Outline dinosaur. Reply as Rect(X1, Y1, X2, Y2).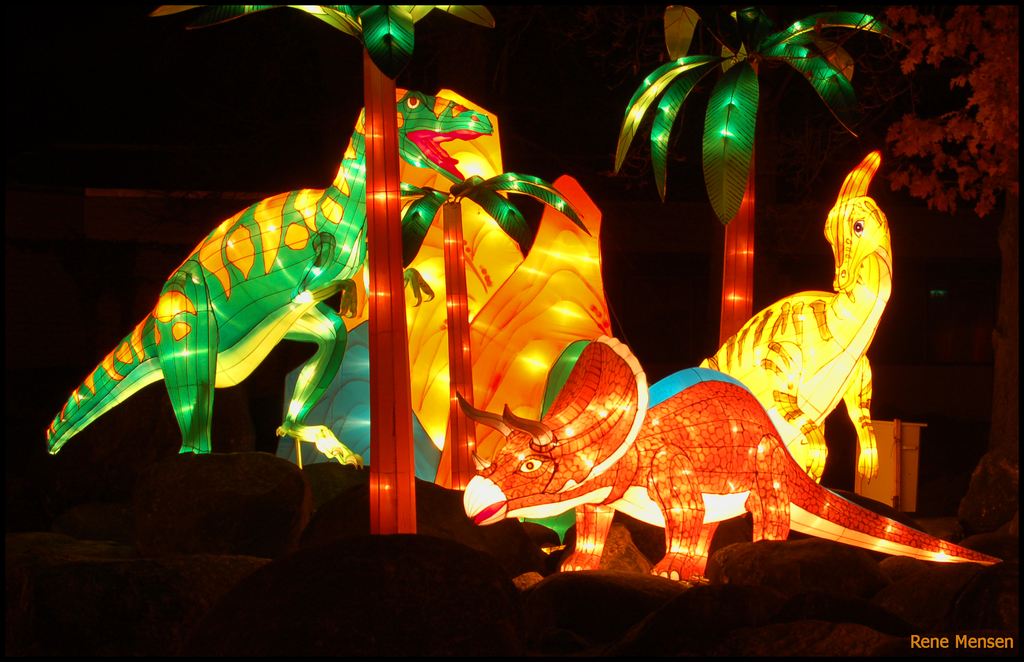
Rect(458, 331, 1007, 583).
